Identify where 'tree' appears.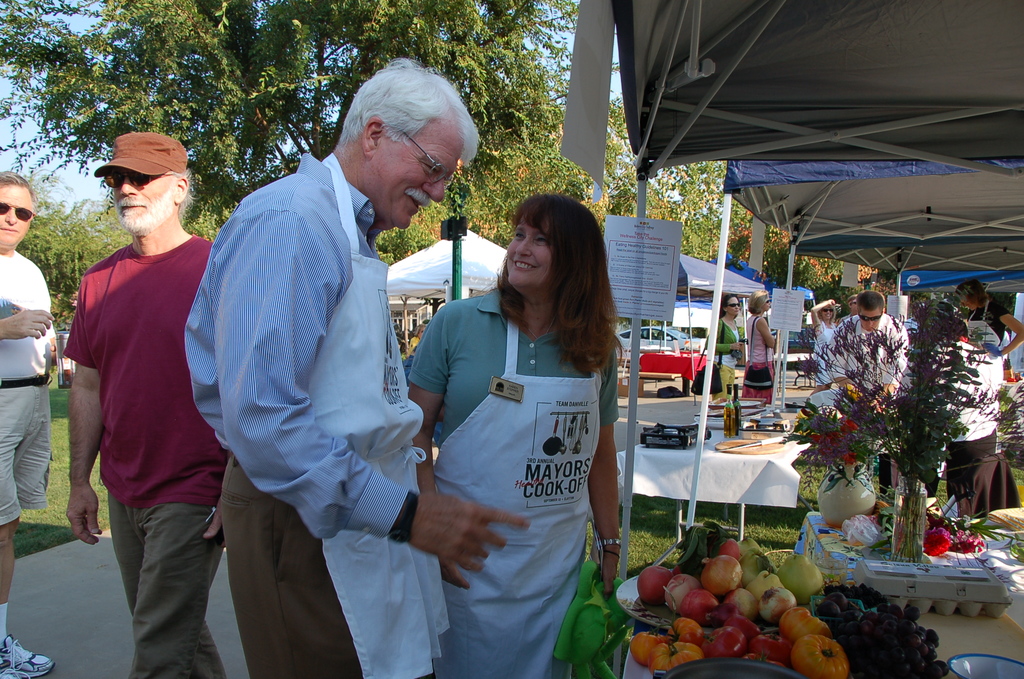
Appears at rect(605, 101, 940, 306).
